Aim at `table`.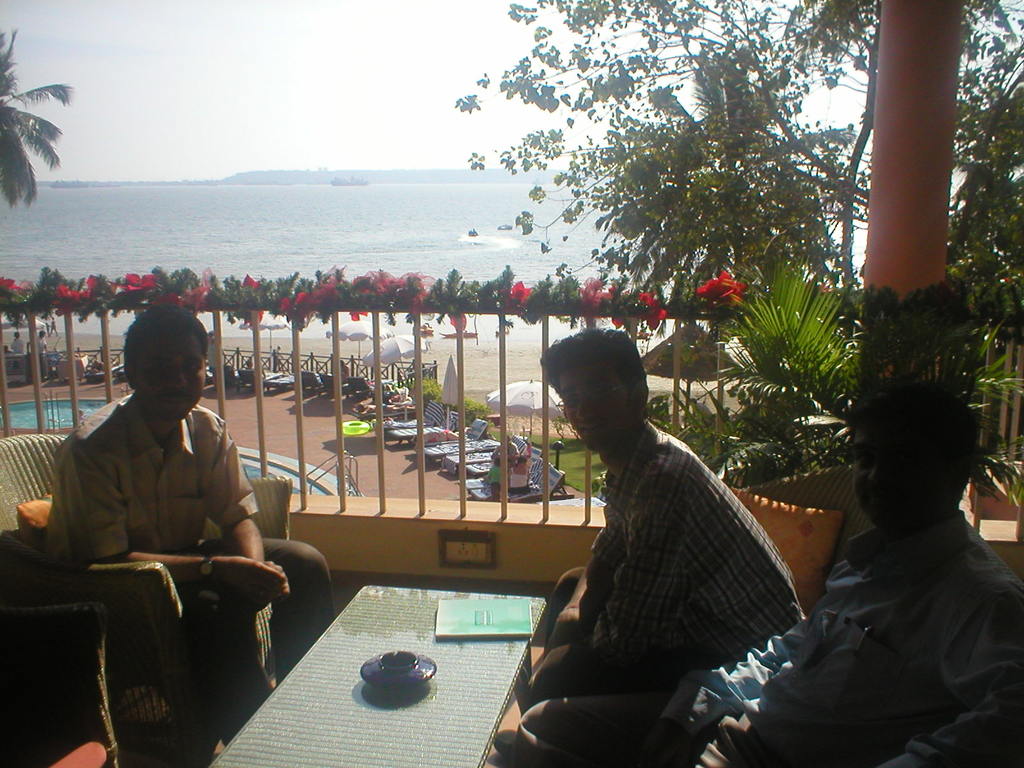
Aimed at bbox=(207, 576, 548, 767).
